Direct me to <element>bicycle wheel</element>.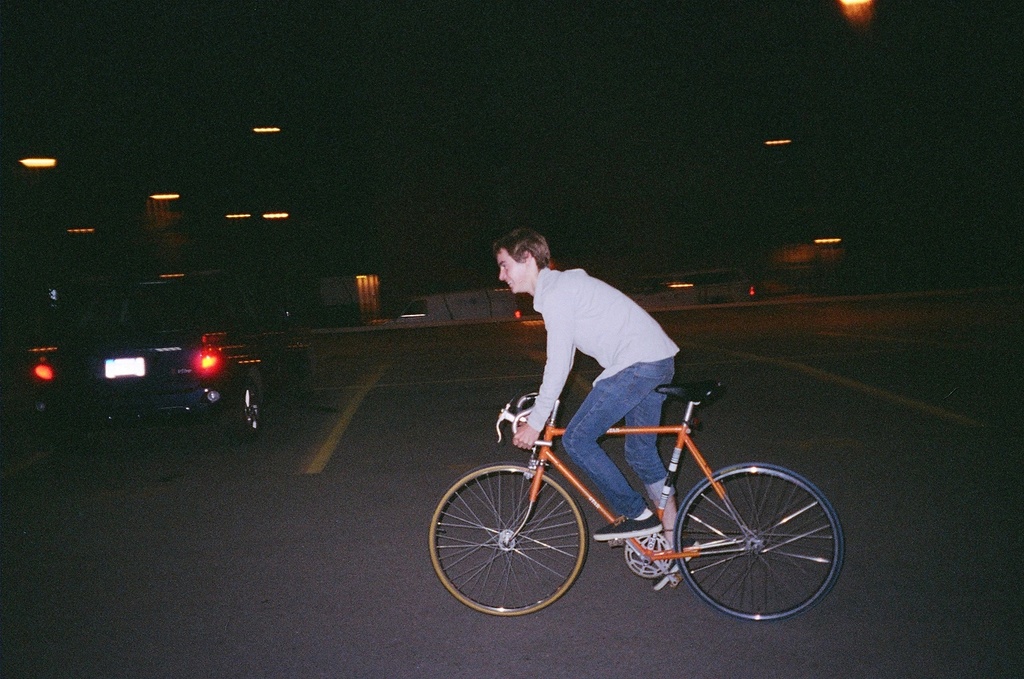
Direction: 671,458,840,627.
